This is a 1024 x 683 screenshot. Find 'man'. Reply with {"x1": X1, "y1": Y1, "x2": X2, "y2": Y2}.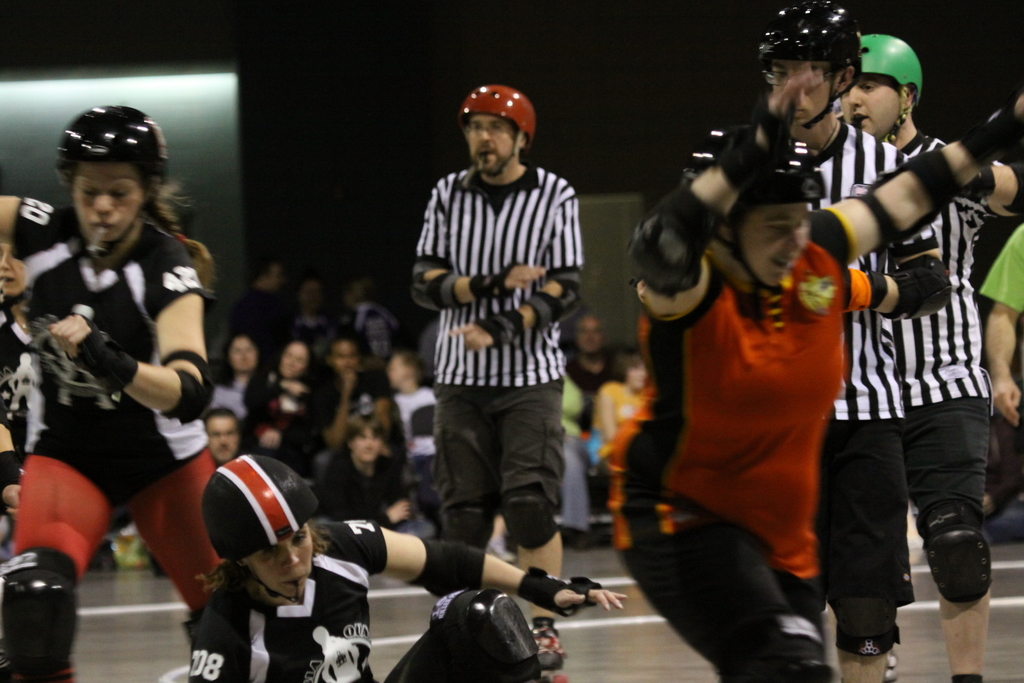
{"x1": 700, "y1": 0, "x2": 951, "y2": 682}.
